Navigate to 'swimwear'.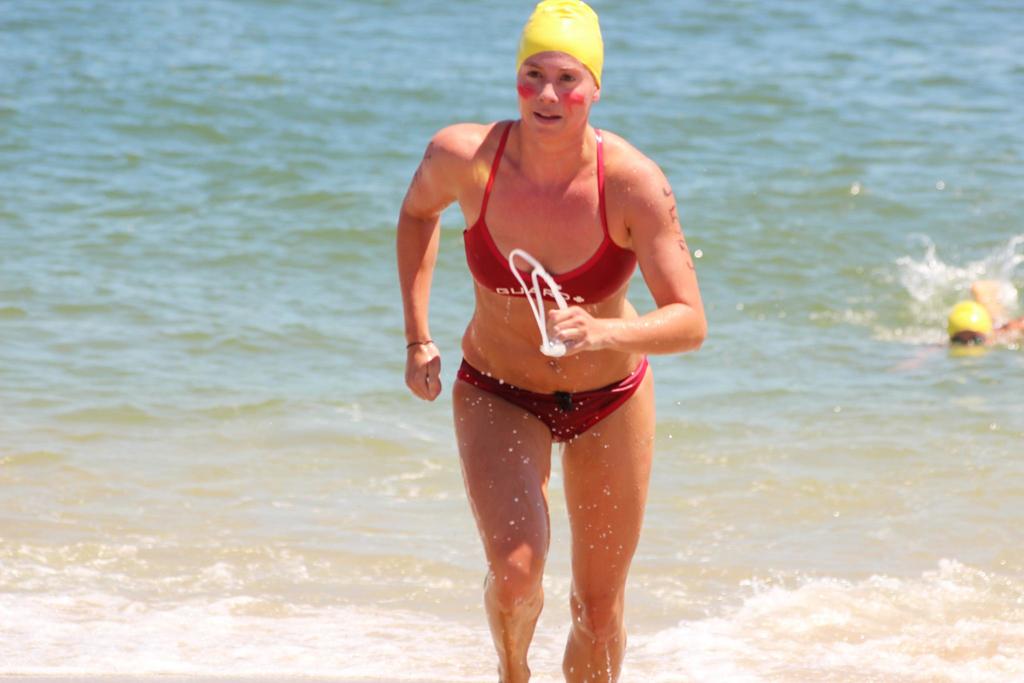
Navigation target: {"left": 457, "top": 359, "right": 648, "bottom": 445}.
